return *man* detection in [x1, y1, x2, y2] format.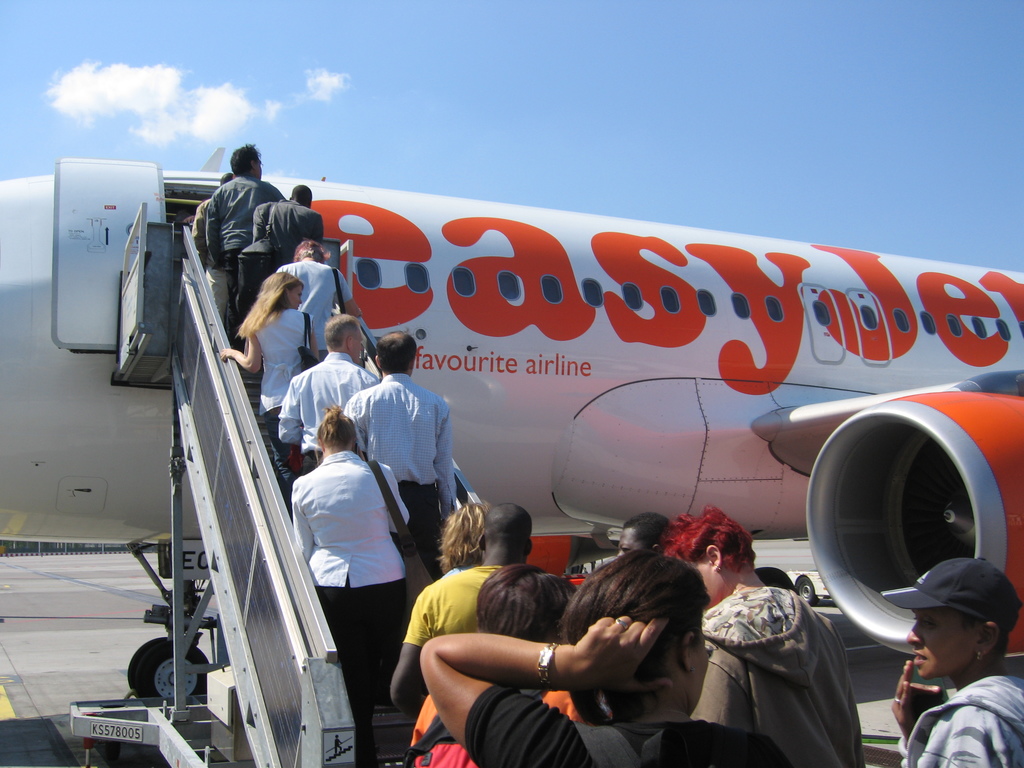
[229, 283, 319, 420].
